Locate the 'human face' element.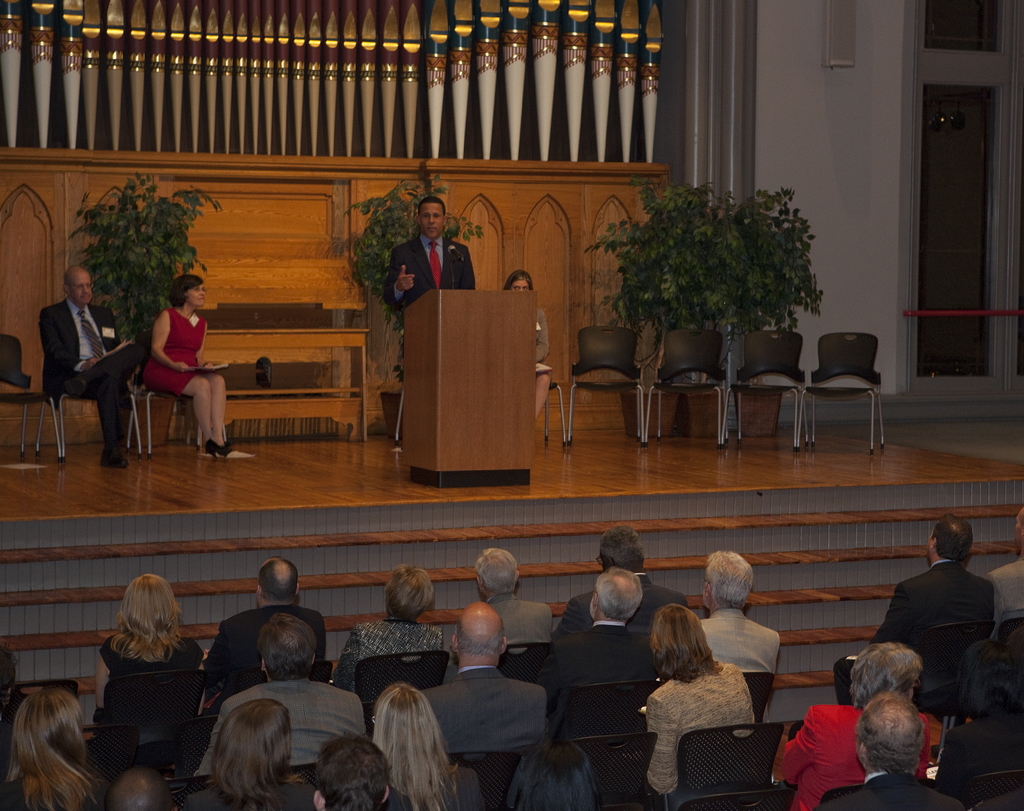
Element bbox: {"x1": 1016, "y1": 511, "x2": 1020, "y2": 550}.
